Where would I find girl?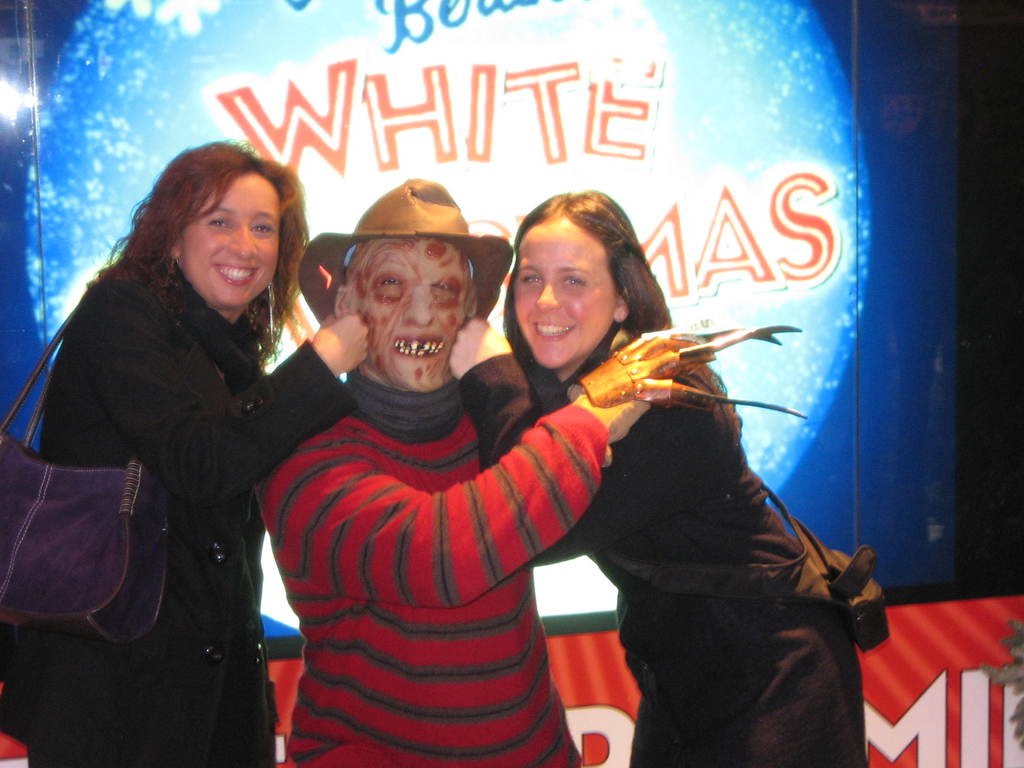
At 25:103:332:749.
